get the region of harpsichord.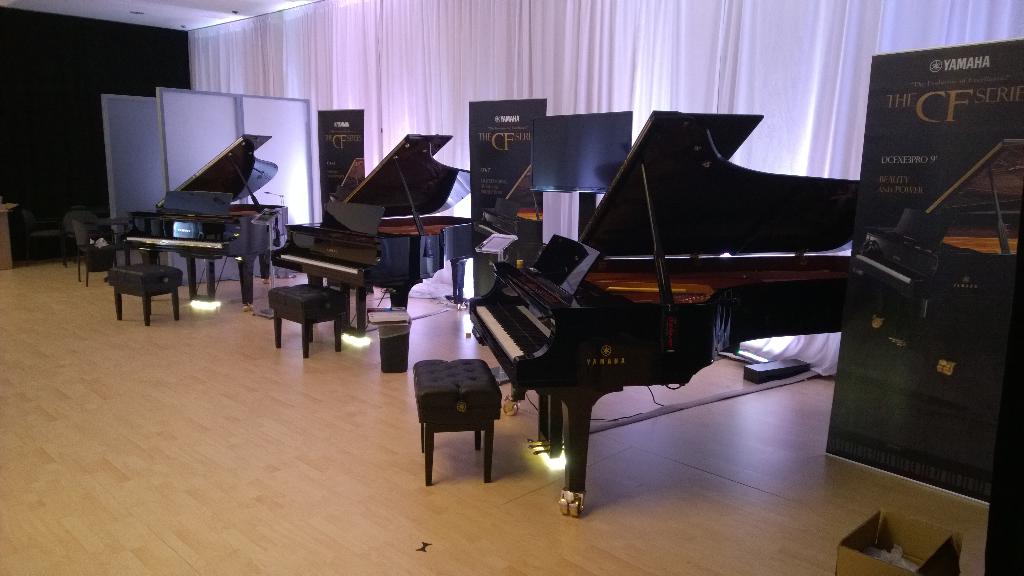
480,105,854,519.
